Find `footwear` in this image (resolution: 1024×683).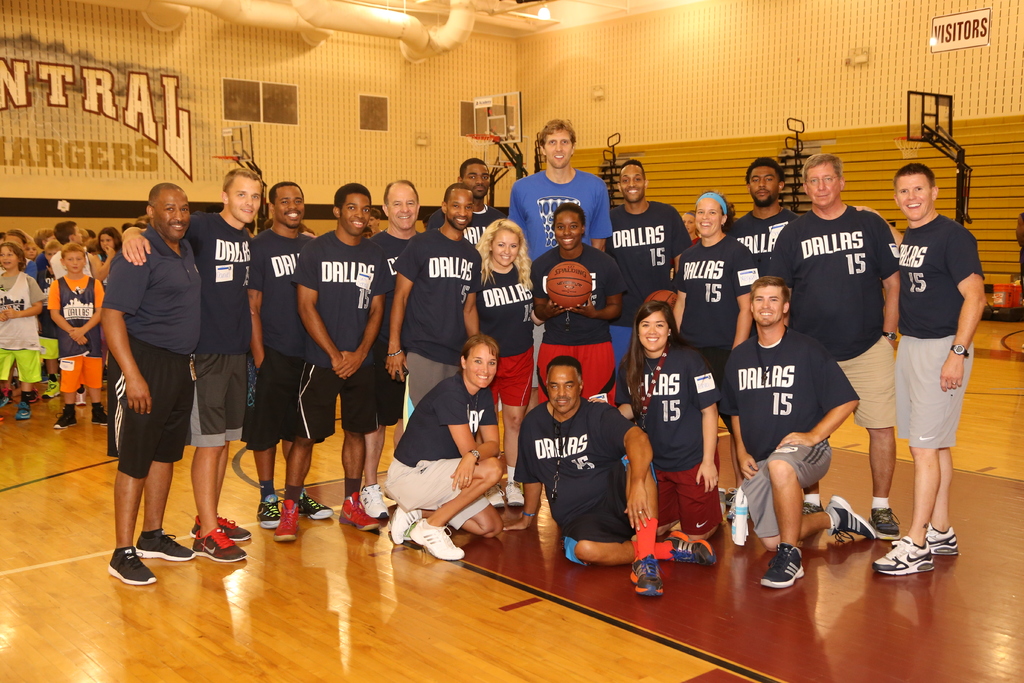
{"left": 801, "top": 500, "right": 824, "bottom": 515}.
